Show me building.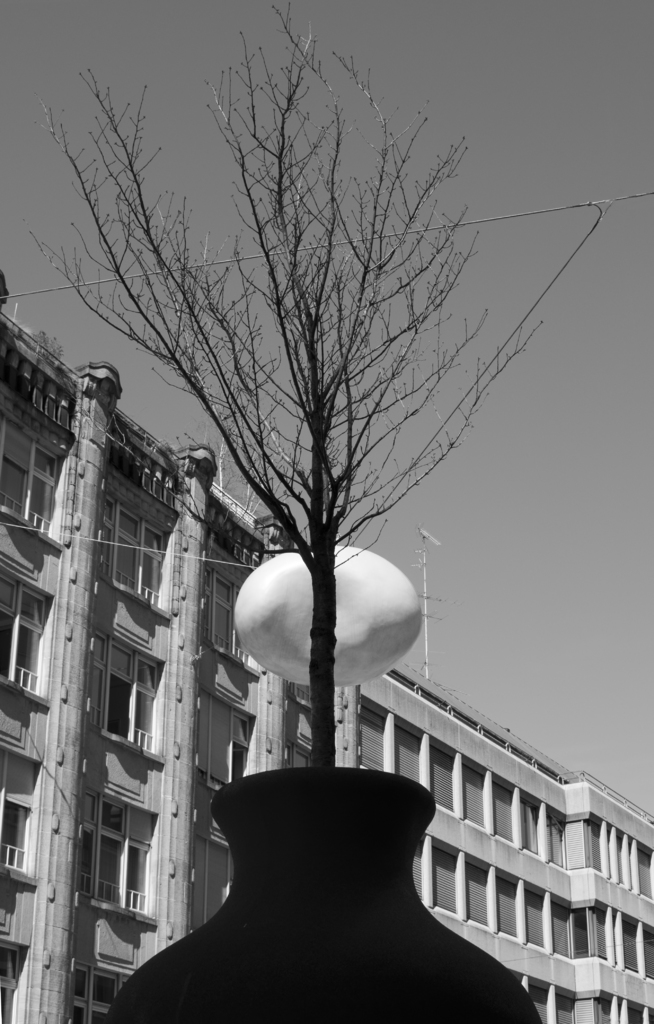
building is here: select_region(356, 668, 653, 1023).
